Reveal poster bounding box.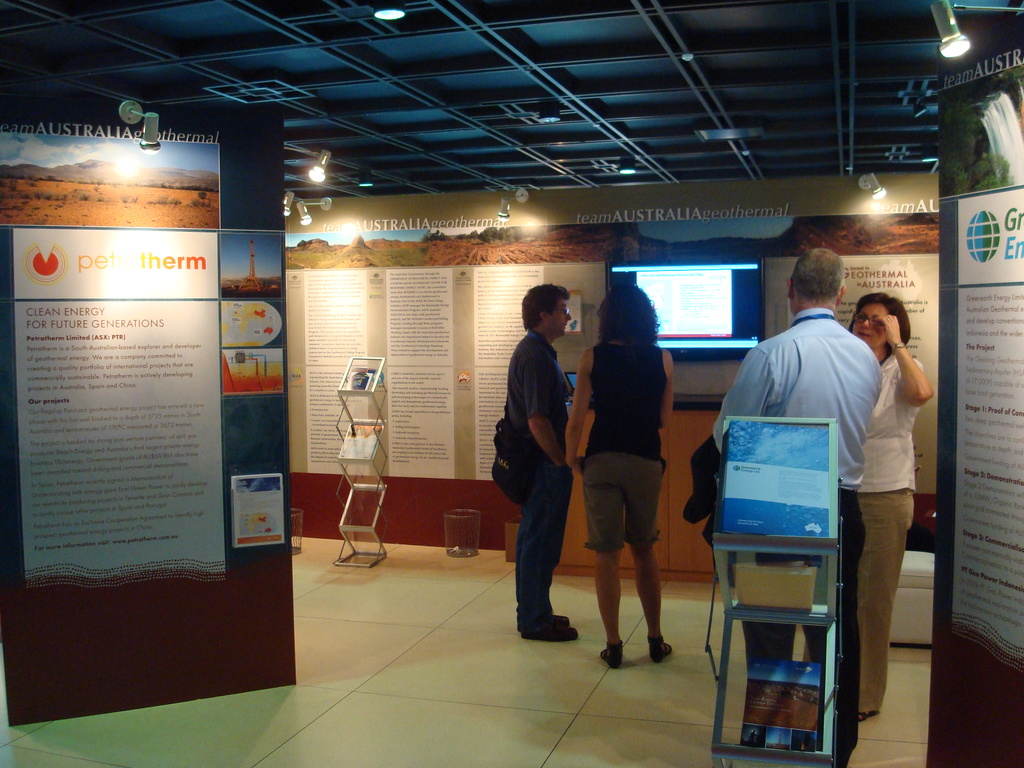
Revealed: select_region(220, 348, 283, 394).
